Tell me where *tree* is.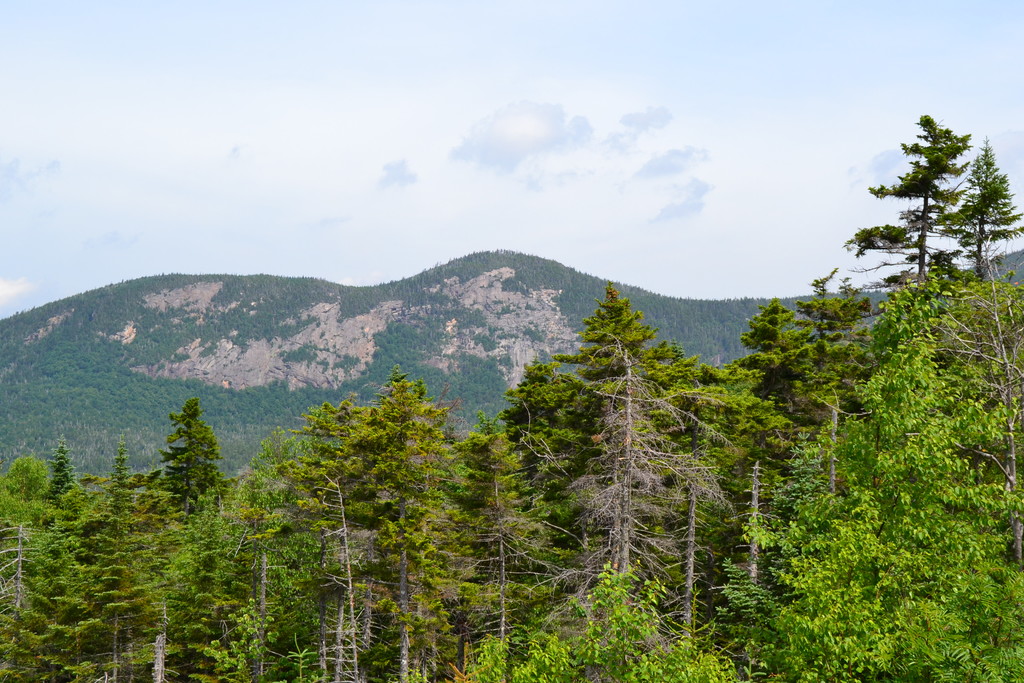
*tree* is at select_region(170, 409, 348, 682).
